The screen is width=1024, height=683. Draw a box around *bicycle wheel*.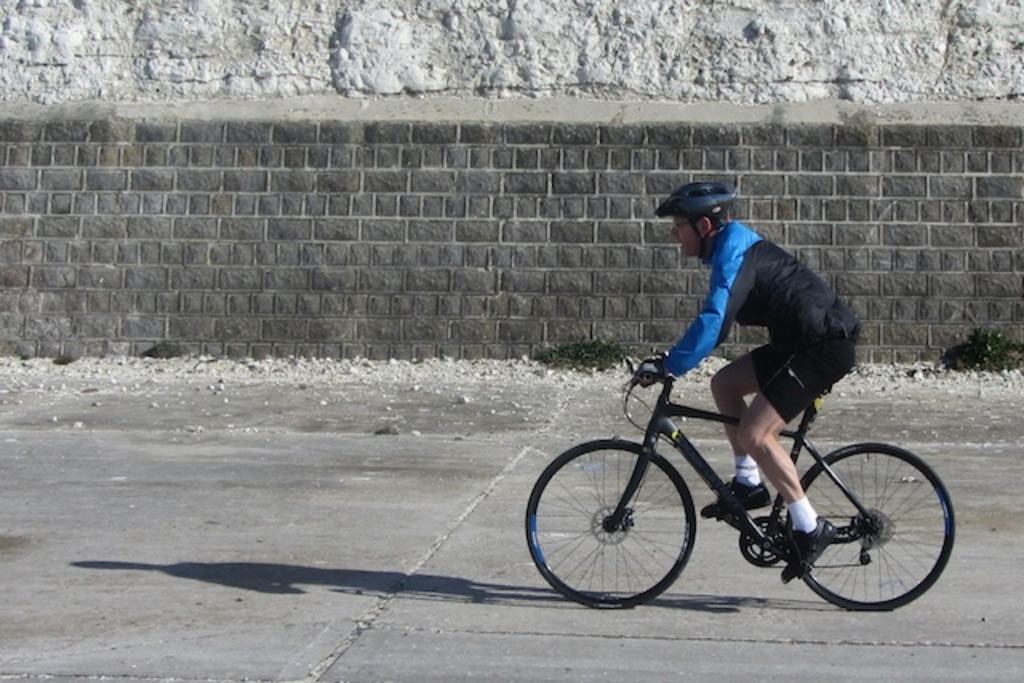
539/443/717/609.
